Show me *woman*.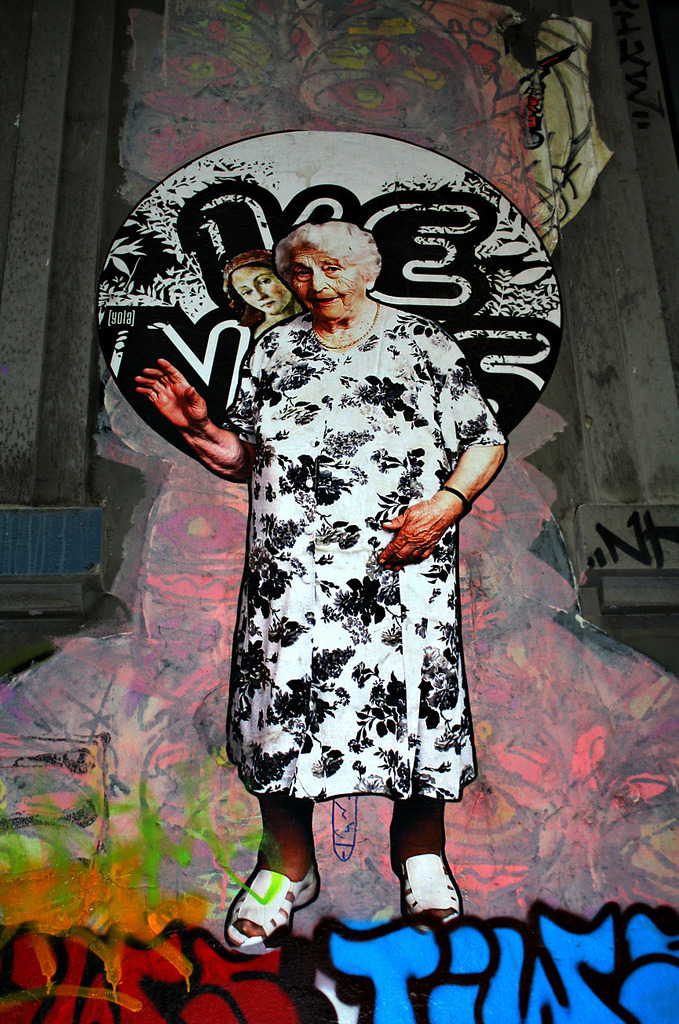
*woman* is here: rect(155, 159, 543, 920).
